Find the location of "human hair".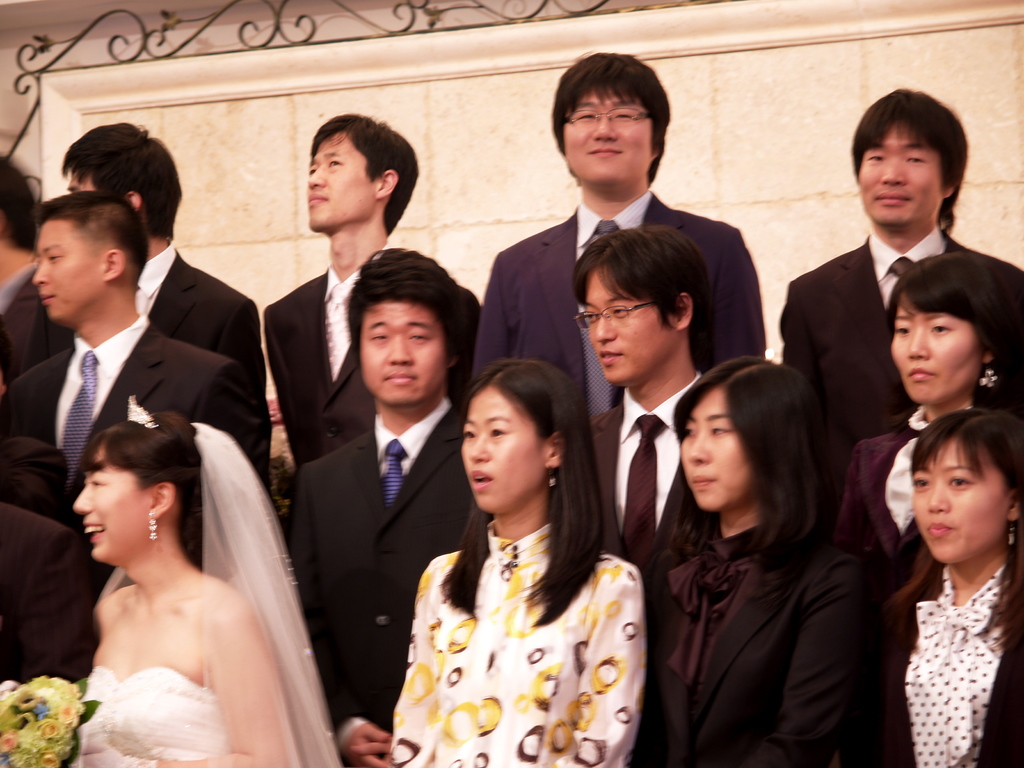
Location: (34,188,152,284).
